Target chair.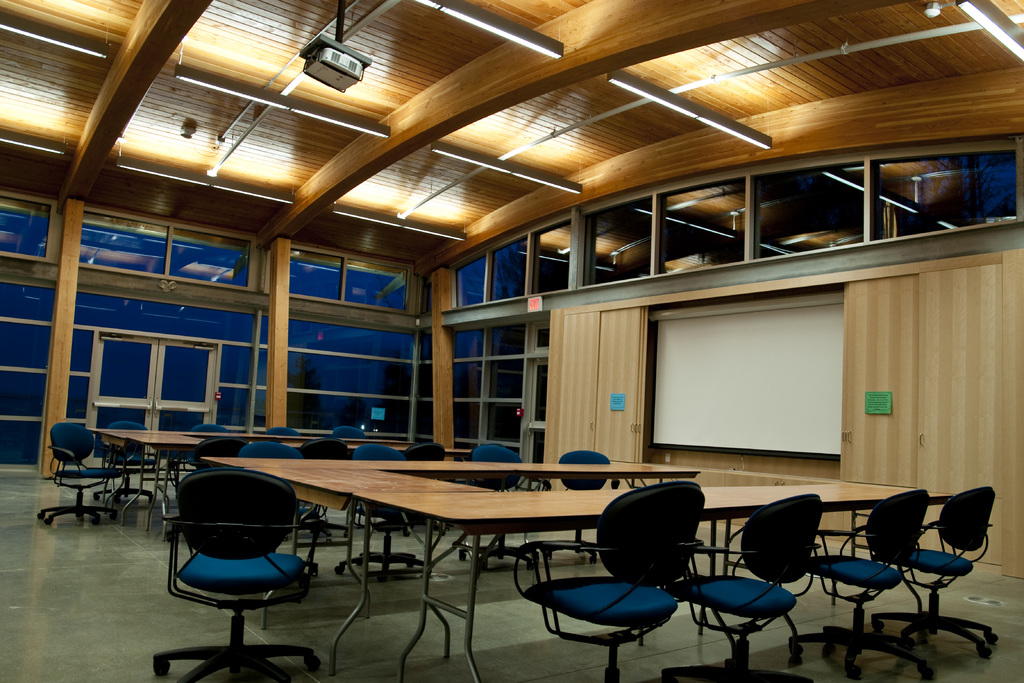
Target region: <box>189,424,231,434</box>.
